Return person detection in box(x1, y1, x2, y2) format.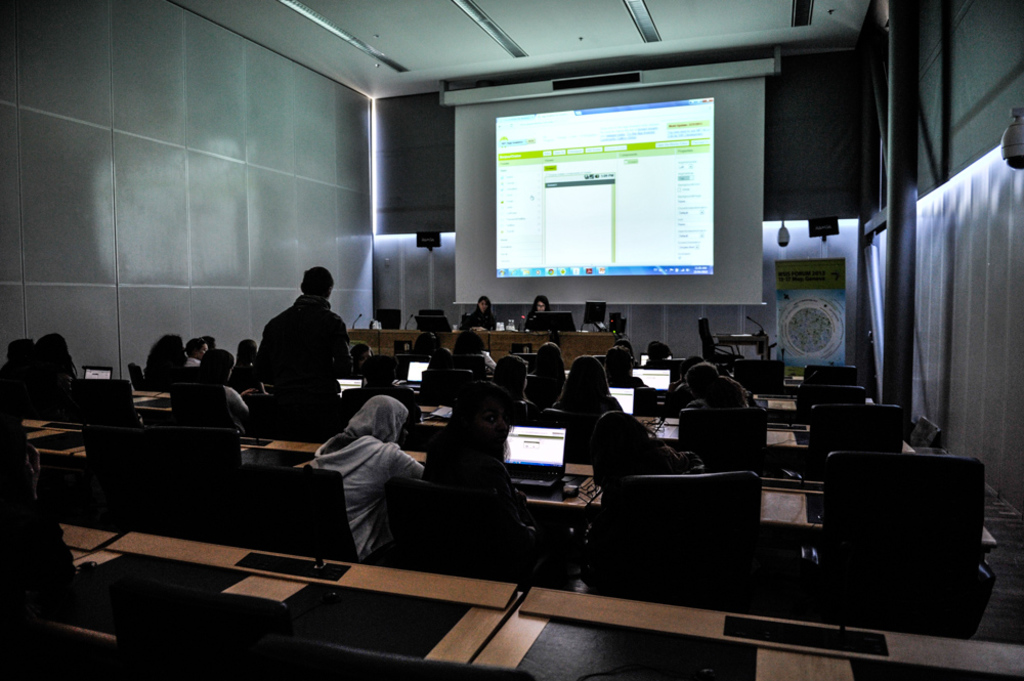
box(523, 293, 558, 332).
